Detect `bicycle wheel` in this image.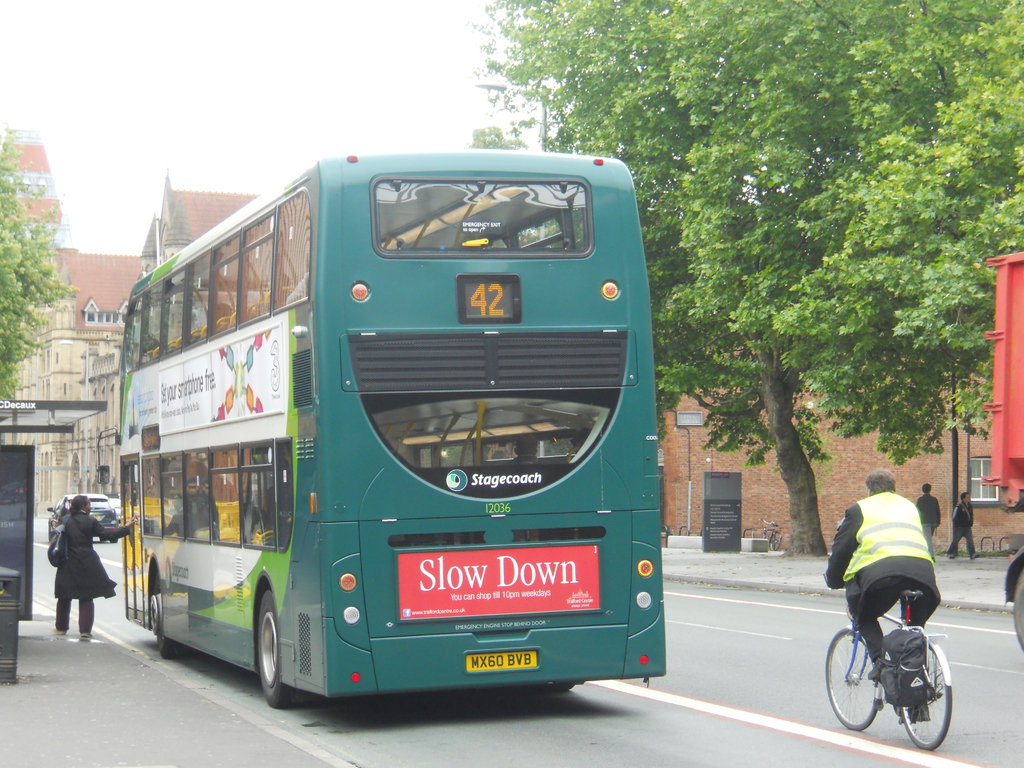
Detection: (824,622,879,732).
